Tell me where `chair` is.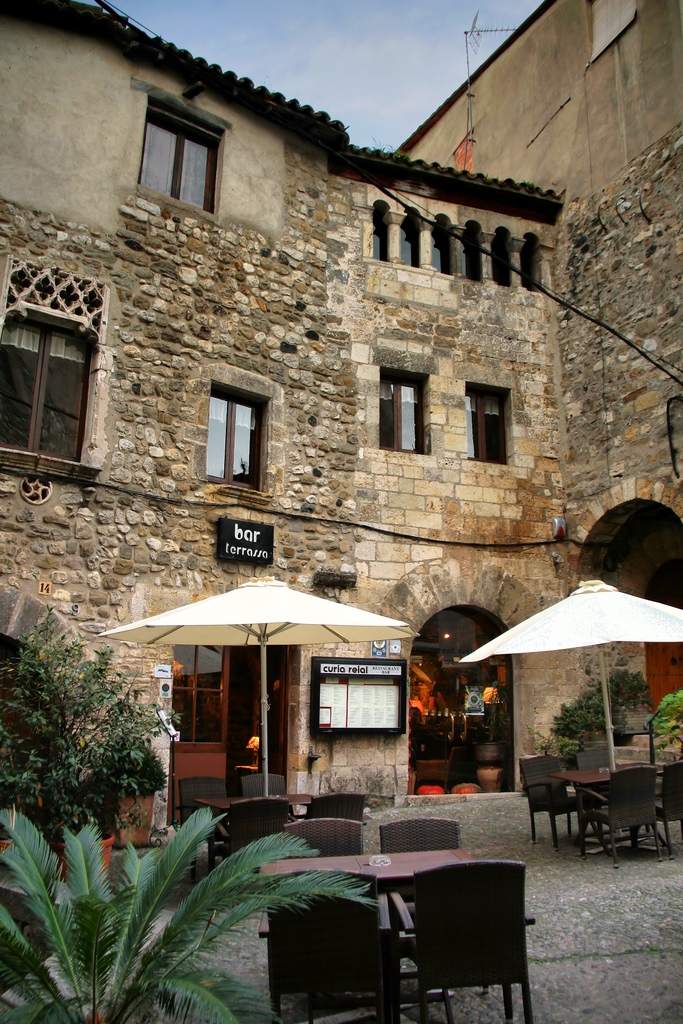
`chair` is at detection(519, 755, 589, 849).
